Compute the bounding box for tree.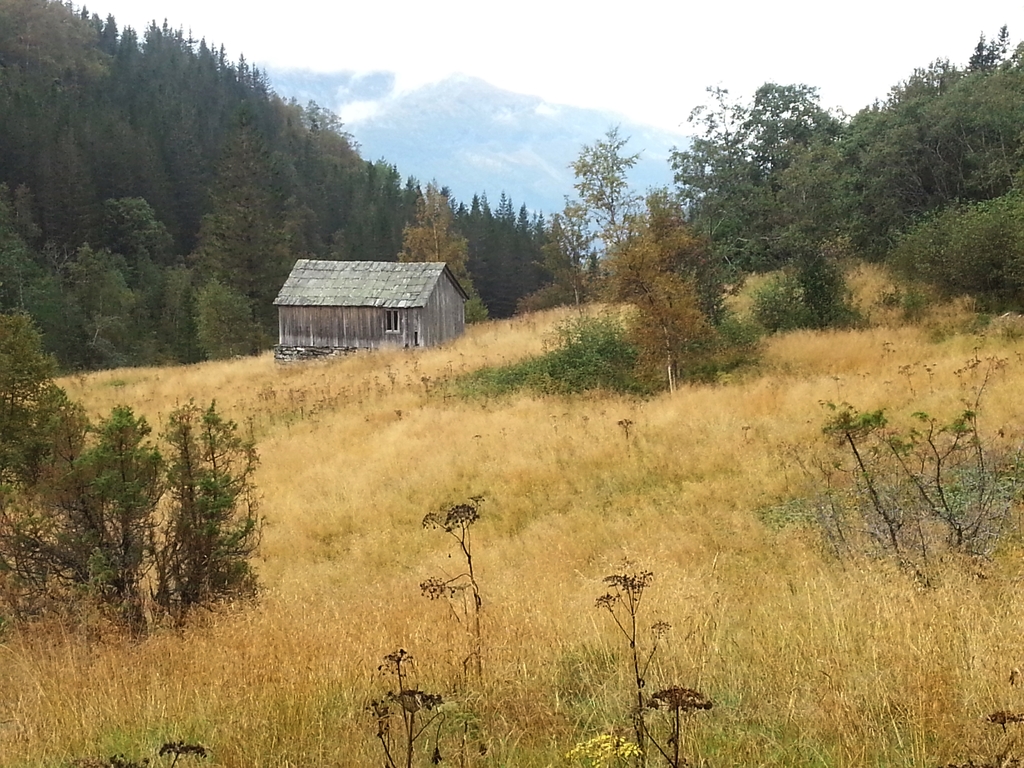
(left=0, top=304, right=65, bottom=484).
